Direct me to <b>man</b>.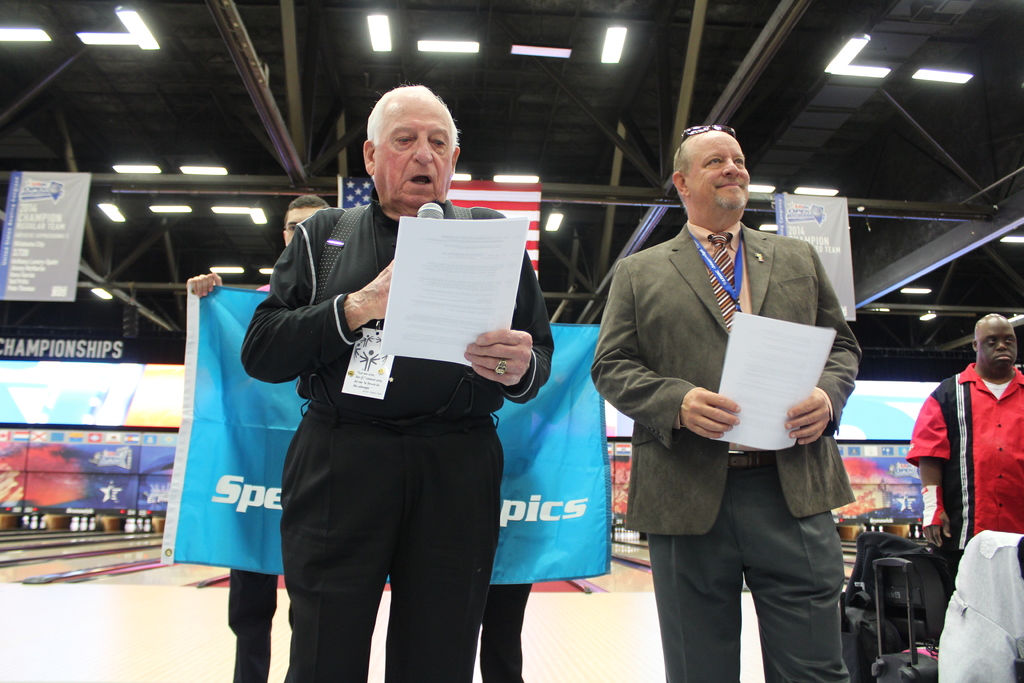
Direction: [239, 83, 554, 682].
